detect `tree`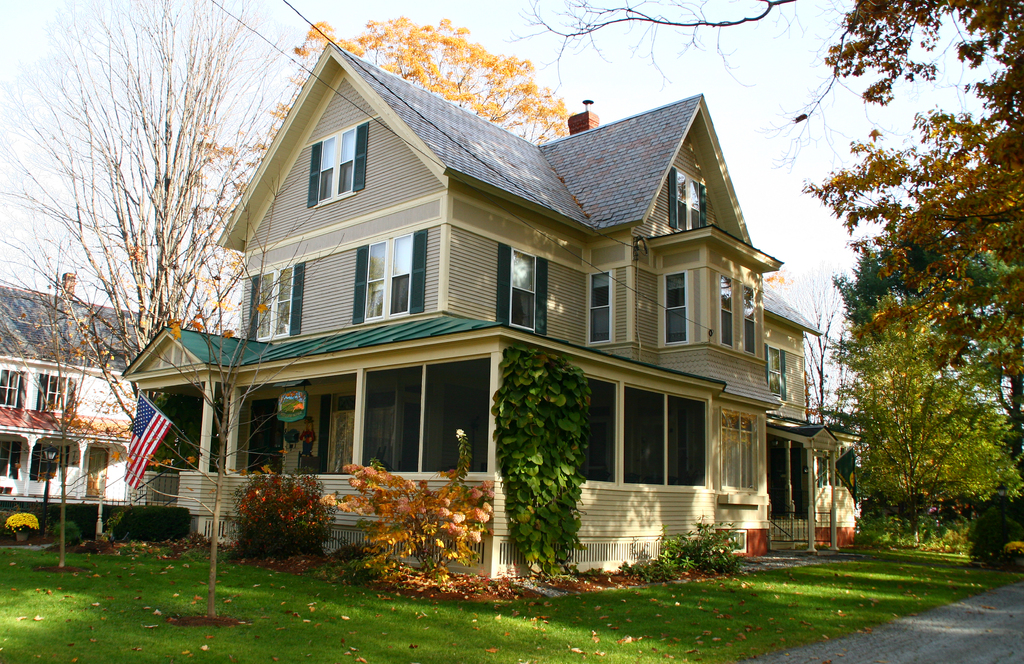
pyautogui.locateOnScreen(234, 458, 369, 546)
